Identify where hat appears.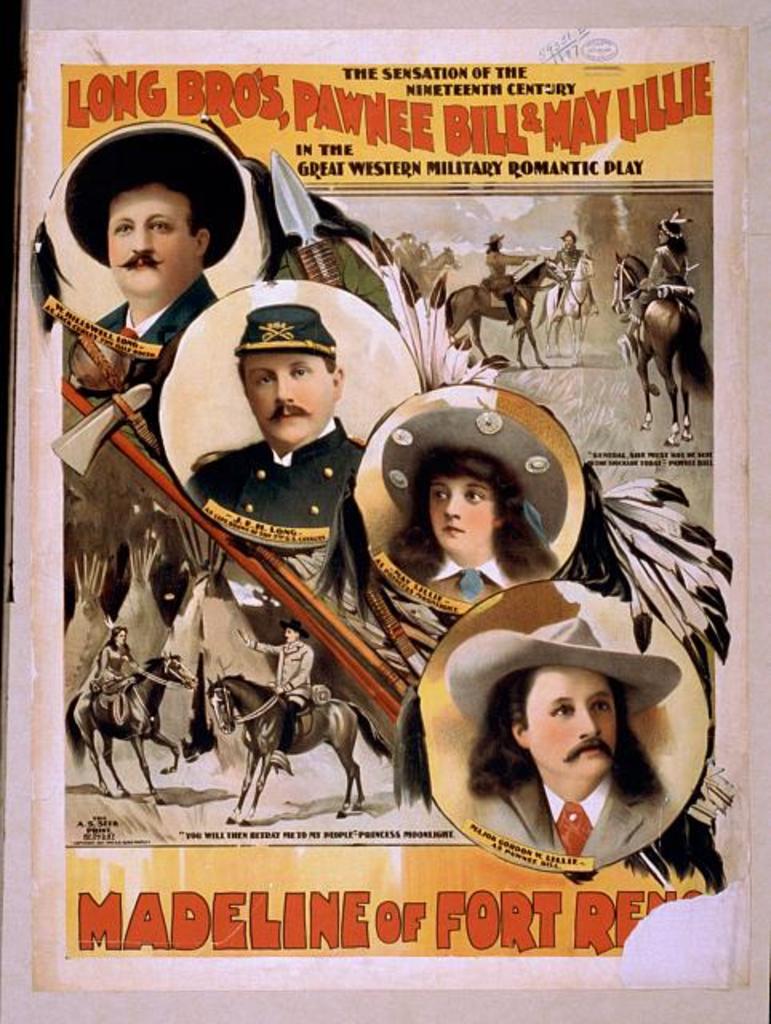
Appears at x1=62 y1=128 x2=250 y2=269.
